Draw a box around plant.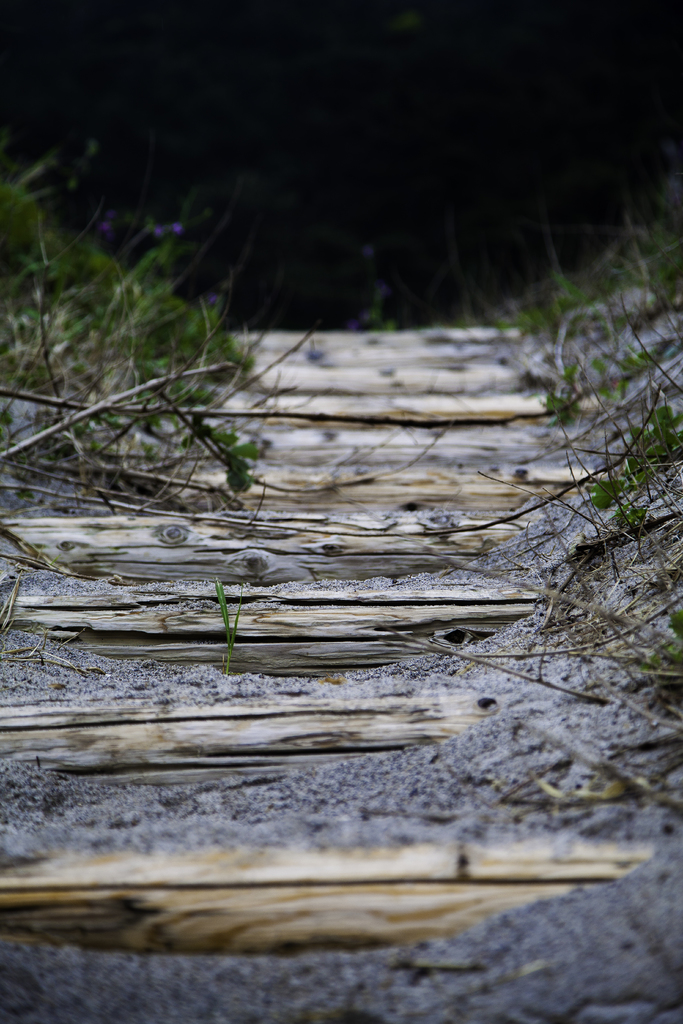
l=22, t=161, r=205, b=394.
